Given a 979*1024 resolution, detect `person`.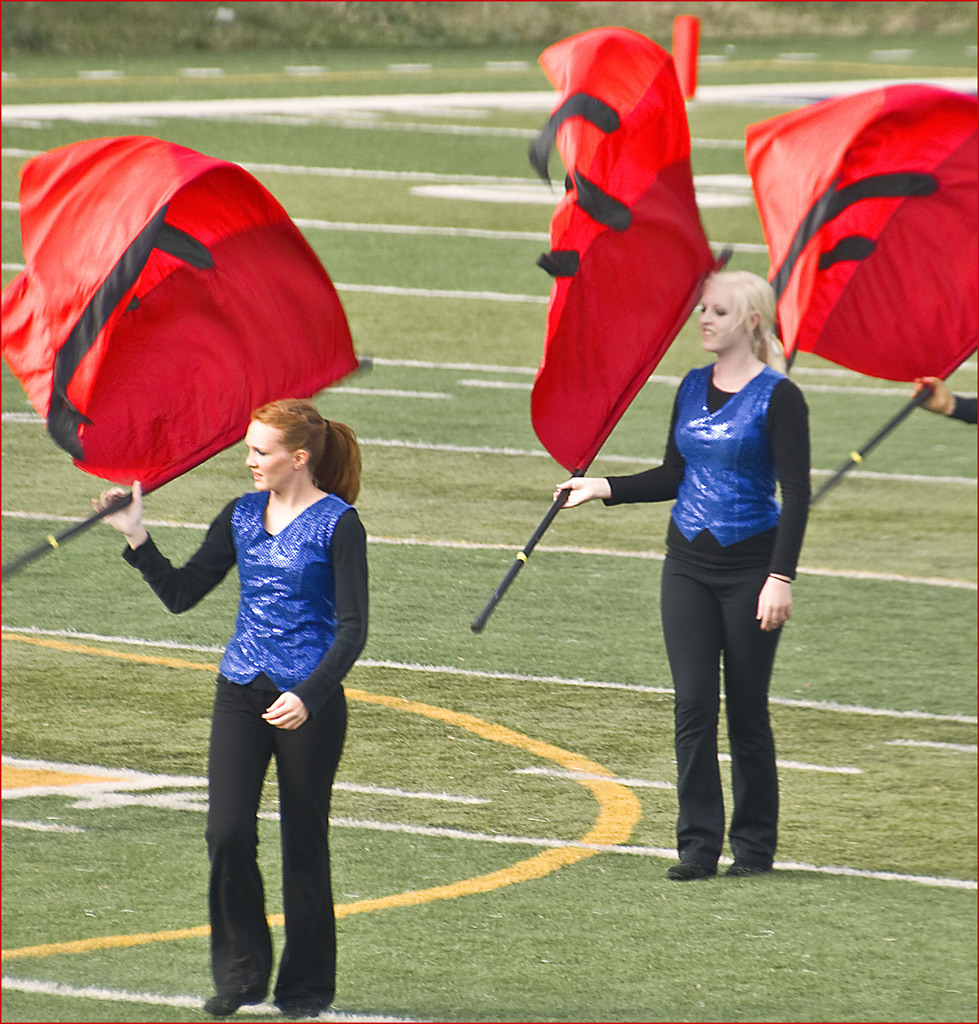
{"left": 92, "top": 404, "right": 371, "bottom": 1020}.
